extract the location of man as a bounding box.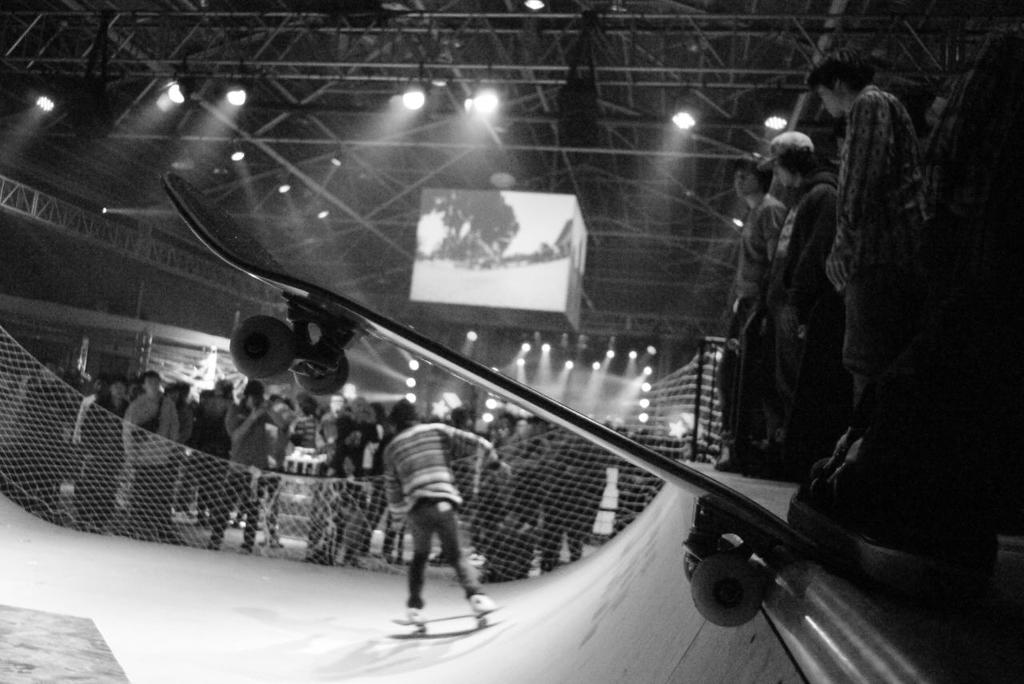
detection(227, 372, 288, 553).
